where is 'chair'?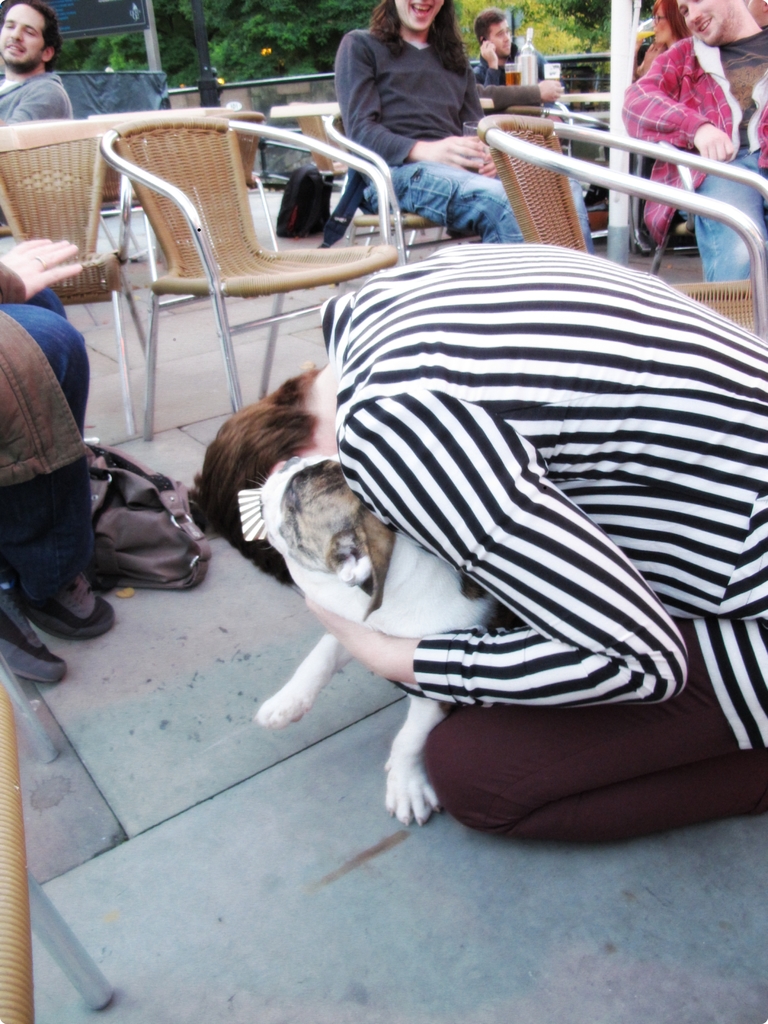
{"x1": 317, "y1": 113, "x2": 453, "y2": 266}.
